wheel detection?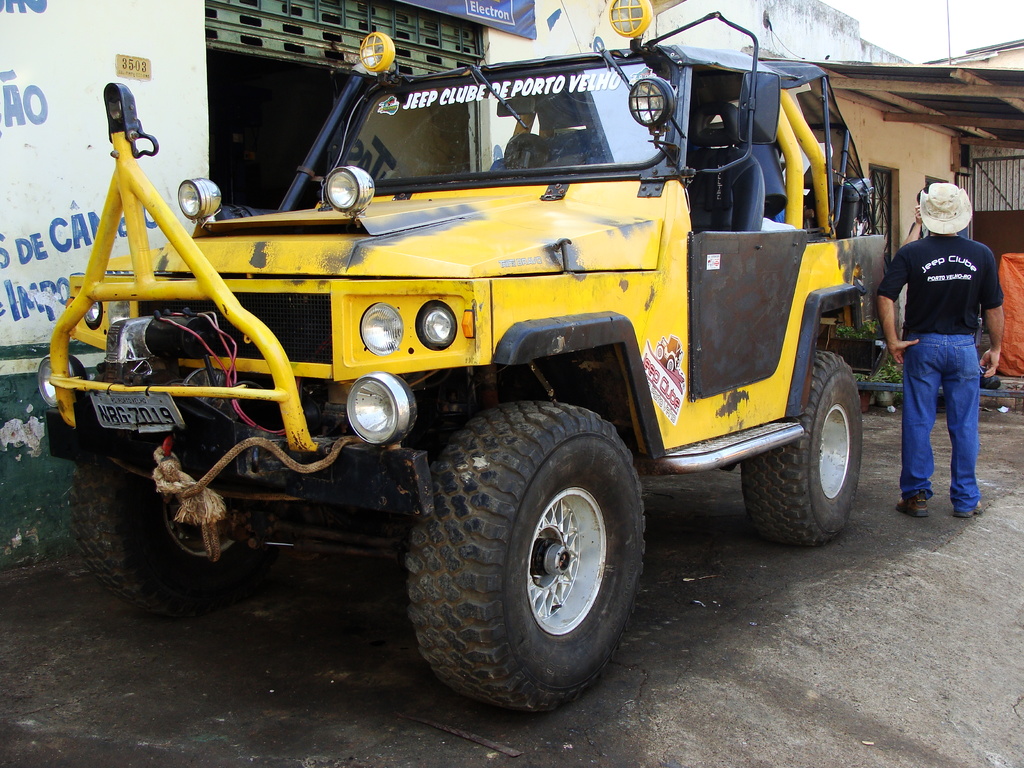
BBox(70, 456, 285, 618)
